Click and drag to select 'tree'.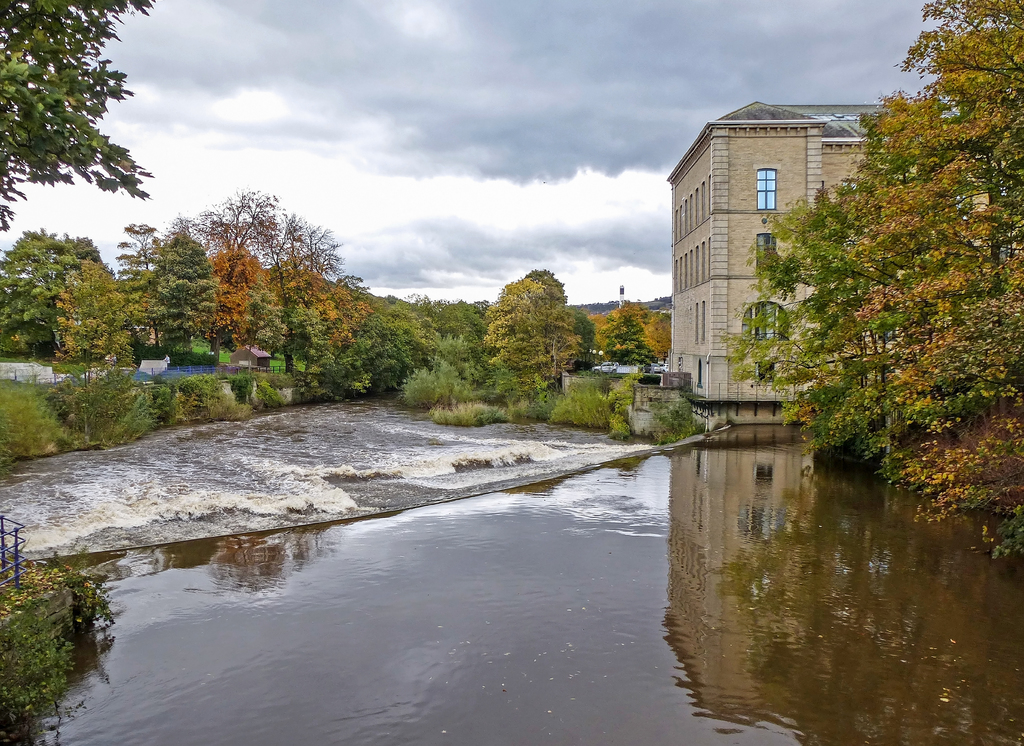
Selection: bbox(106, 221, 180, 397).
